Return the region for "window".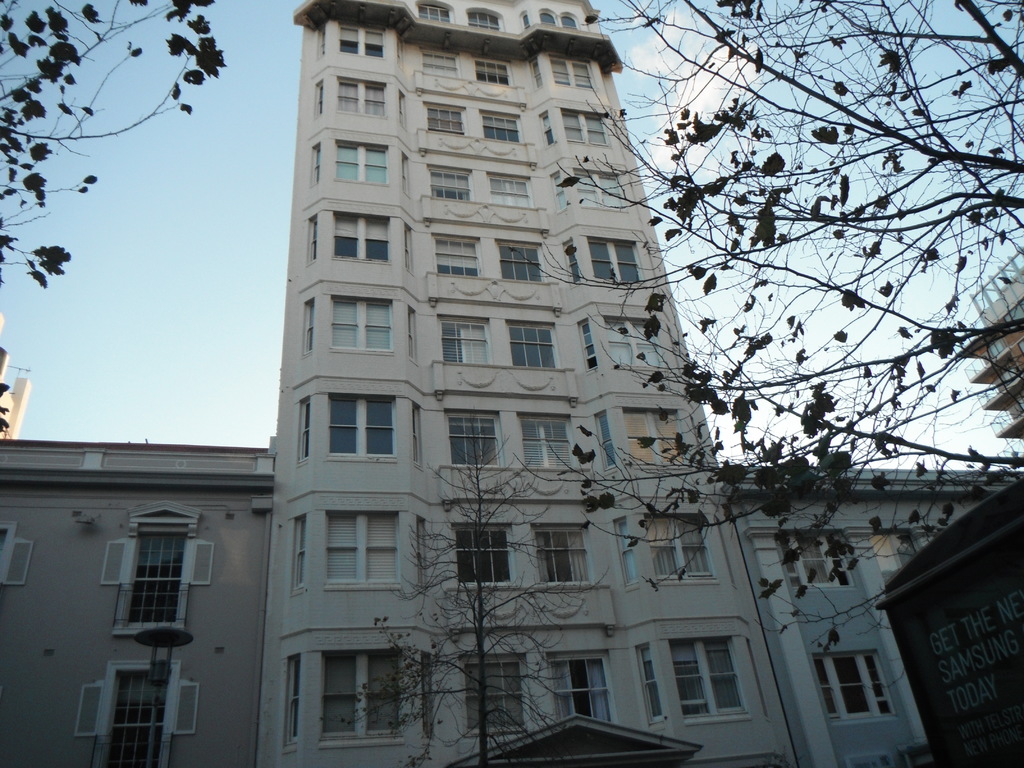
rect(340, 143, 396, 186).
